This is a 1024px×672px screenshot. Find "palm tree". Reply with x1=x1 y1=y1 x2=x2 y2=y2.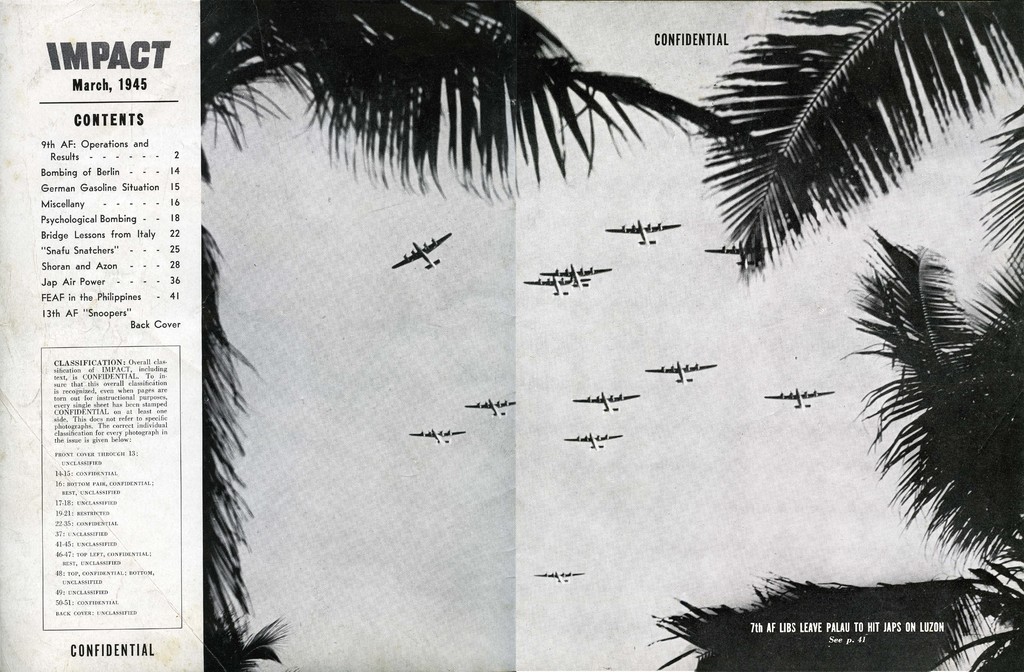
x1=206 y1=0 x2=587 y2=671.
